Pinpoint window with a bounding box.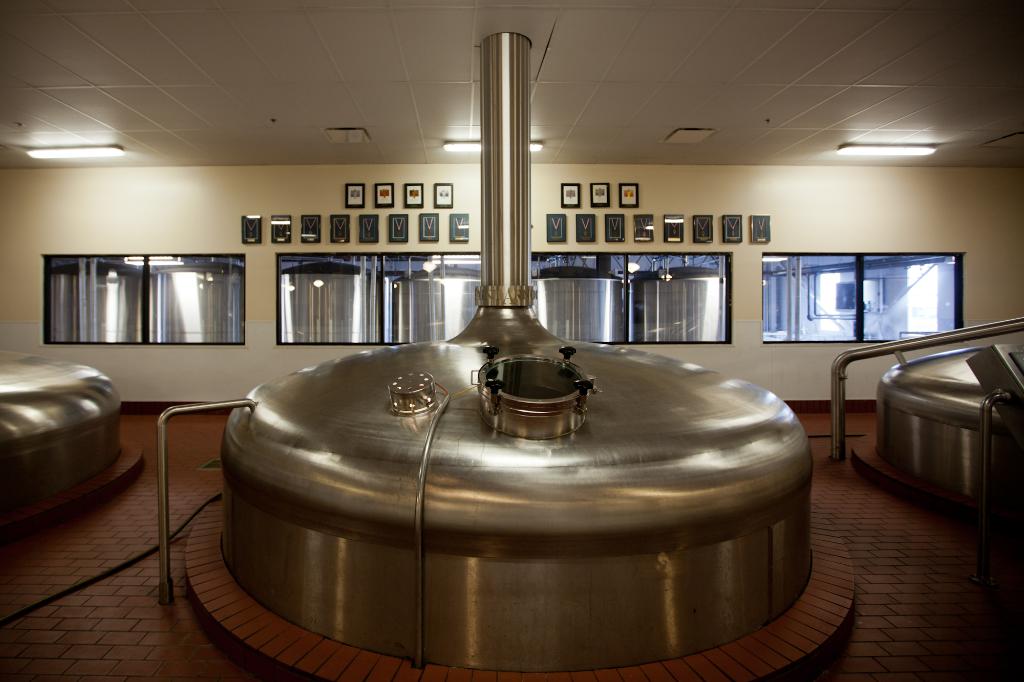
[531, 251, 735, 345].
